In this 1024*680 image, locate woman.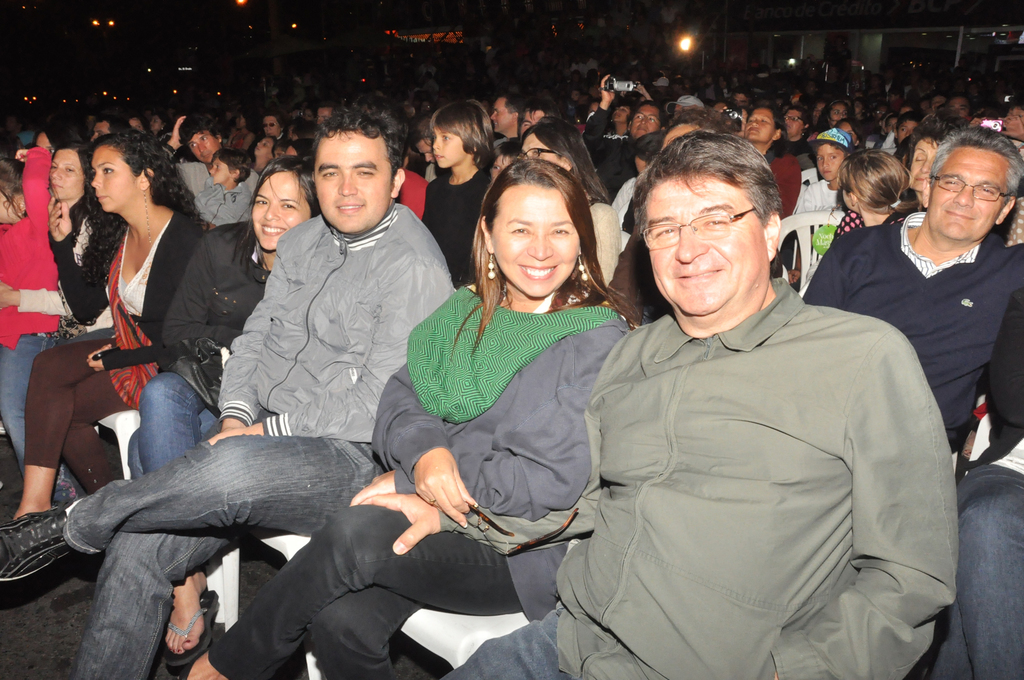
Bounding box: locate(129, 155, 318, 668).
